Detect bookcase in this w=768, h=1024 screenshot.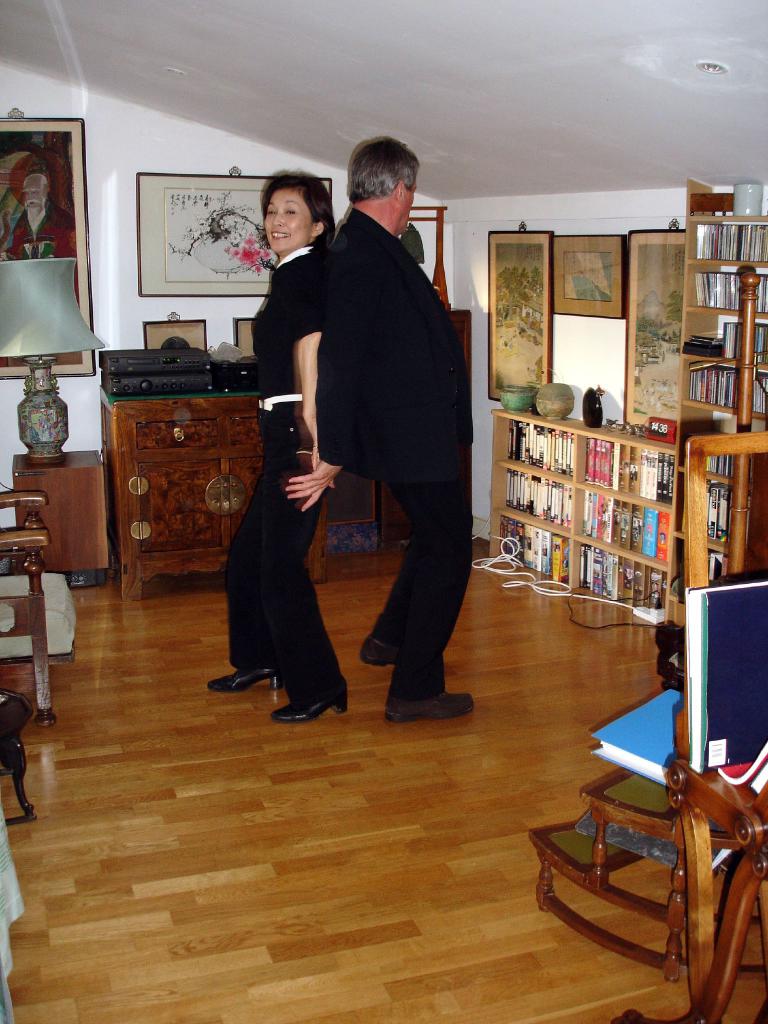
Detection: <region>483, 401, 684, 630</region>.
